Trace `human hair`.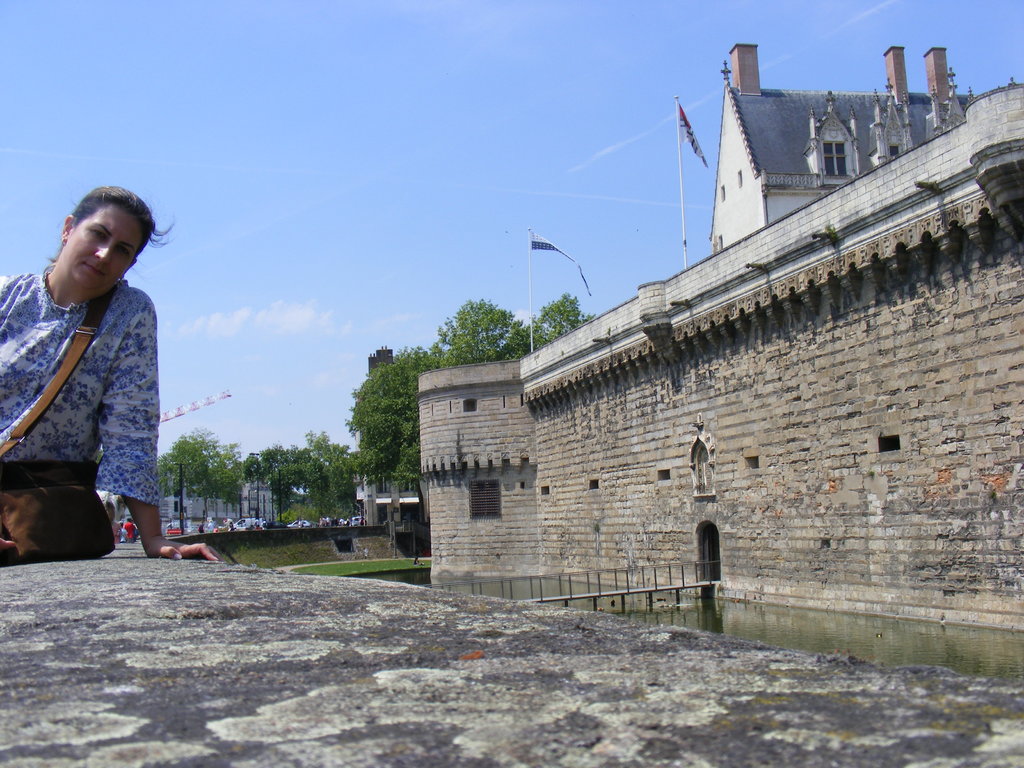
Traced to region(120, 523, 122, 525).
